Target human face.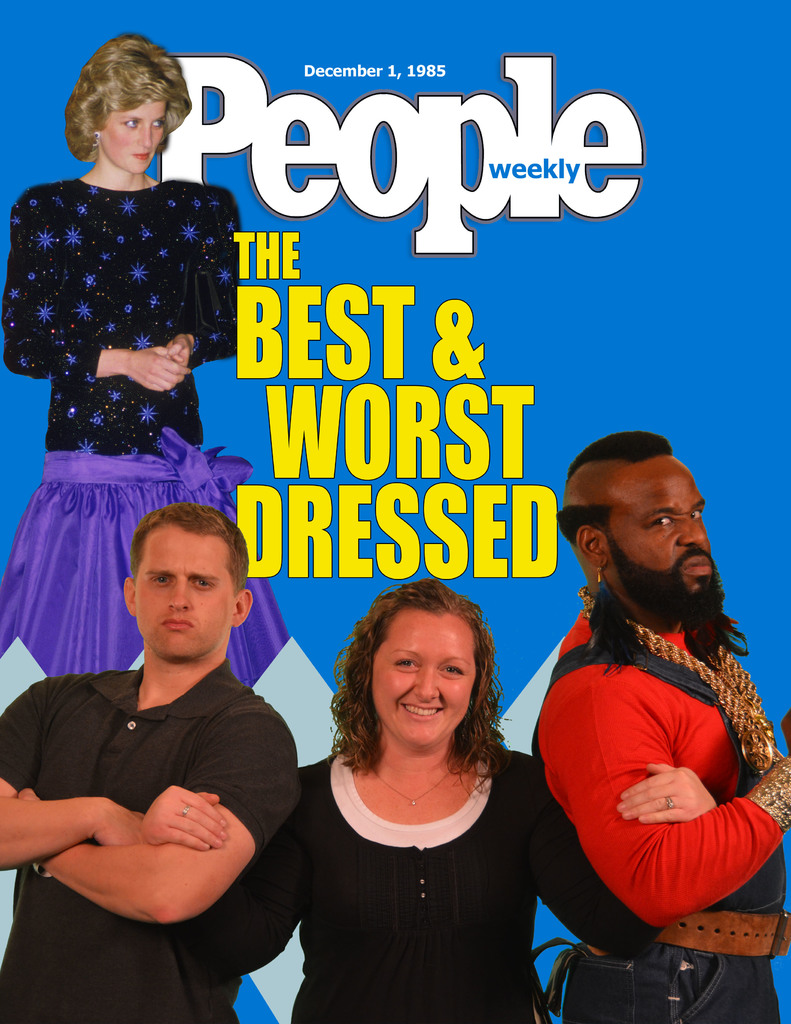
Target region: (left=611, top=452, right=711, bottom=593).
